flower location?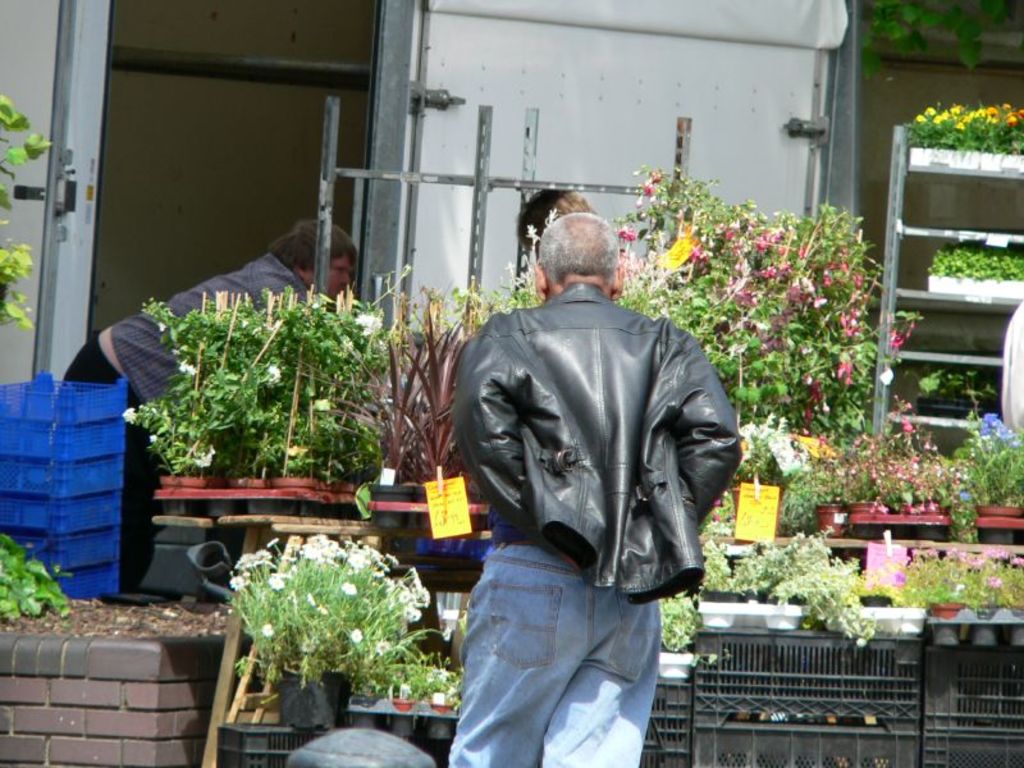
<box>193,444,221,467</box>
